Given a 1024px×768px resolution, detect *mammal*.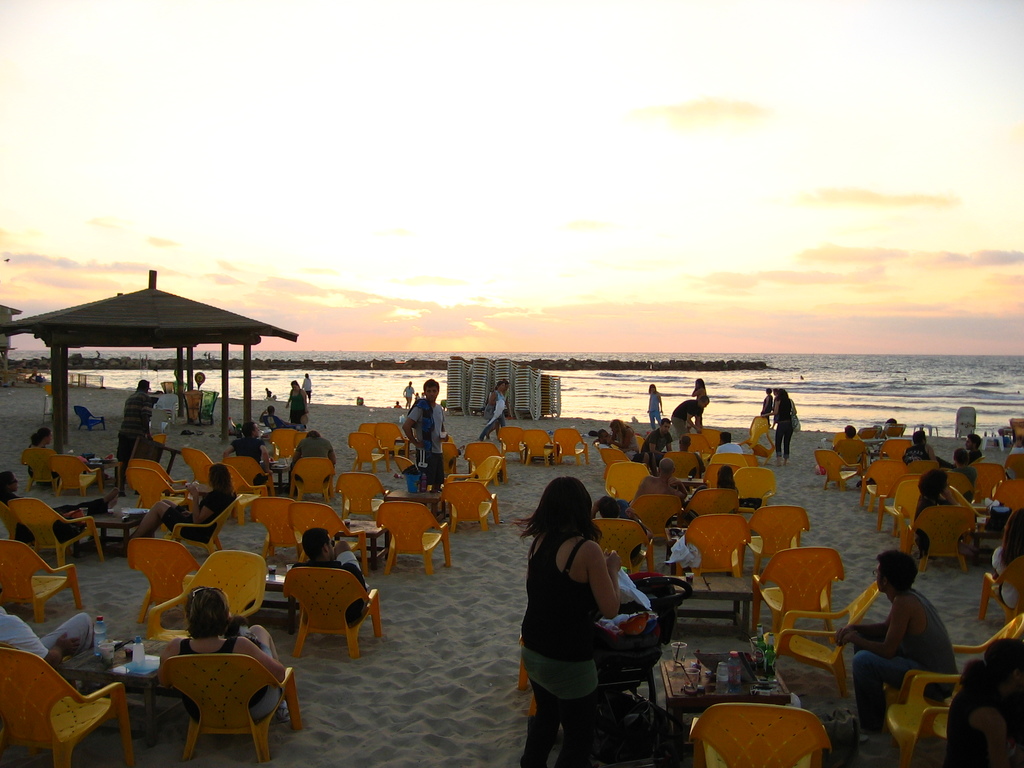
{"x1": 115, "y1": 376, "x2": 154, "y2": 473}.
